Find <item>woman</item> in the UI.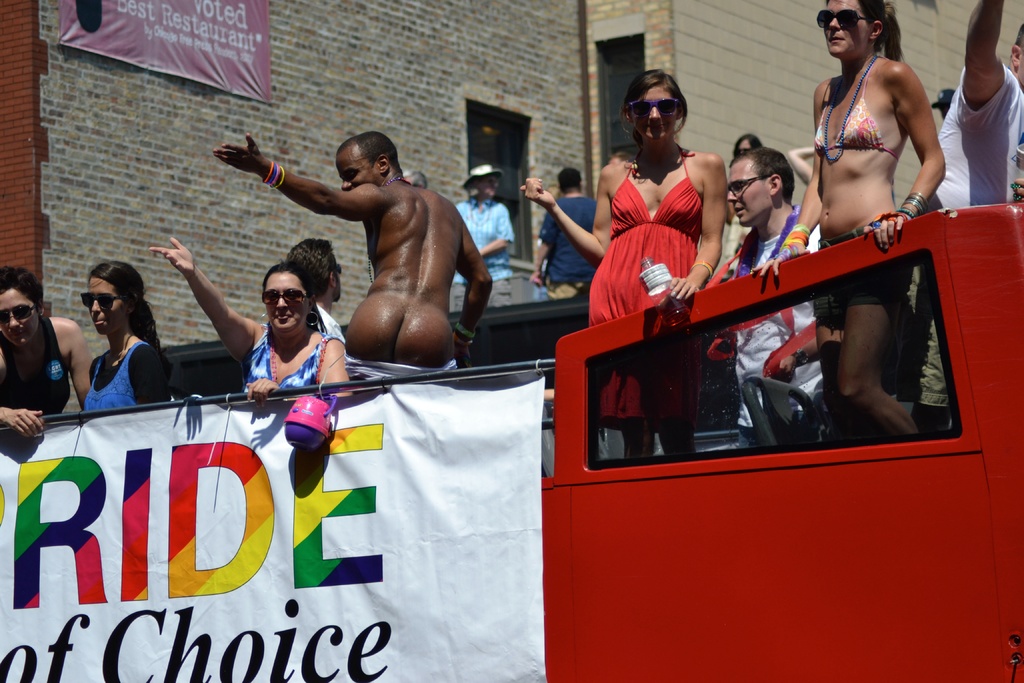
UI element at x1=458 y1=165 x2=512 y2=303.
